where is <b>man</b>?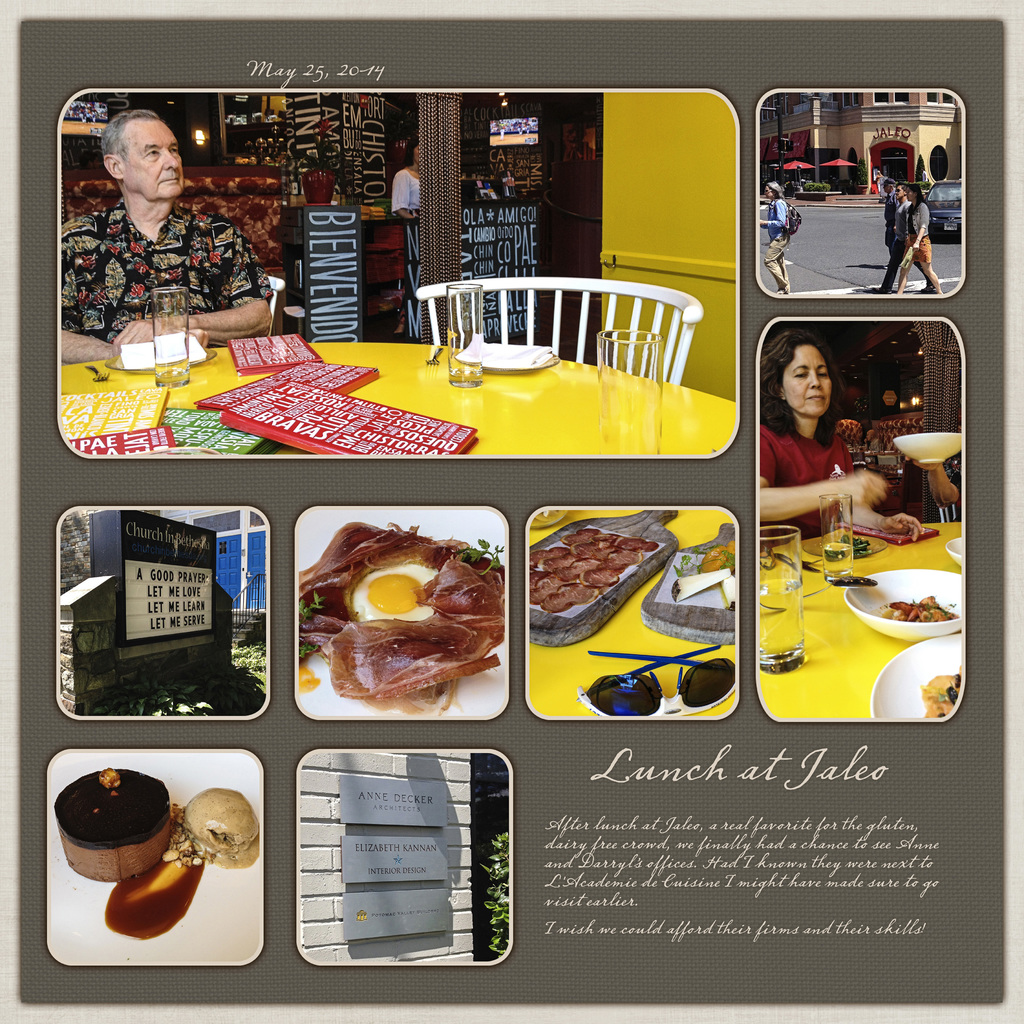
(905,450,961,520).
